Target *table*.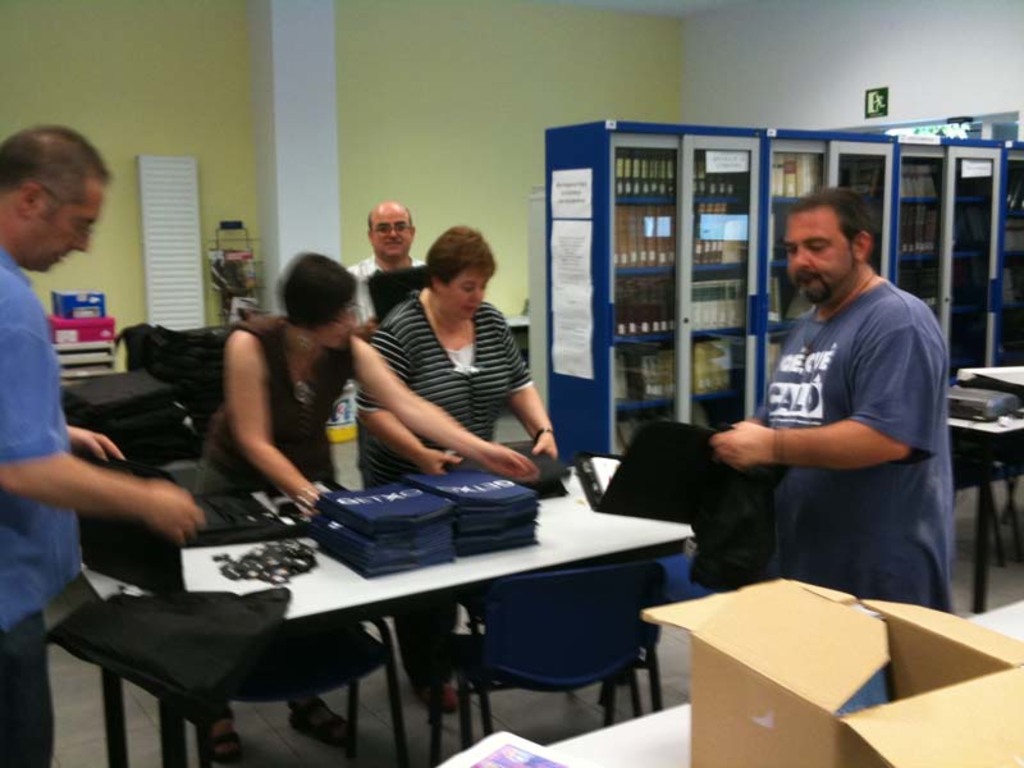
Target region: (65,454,695,767).
